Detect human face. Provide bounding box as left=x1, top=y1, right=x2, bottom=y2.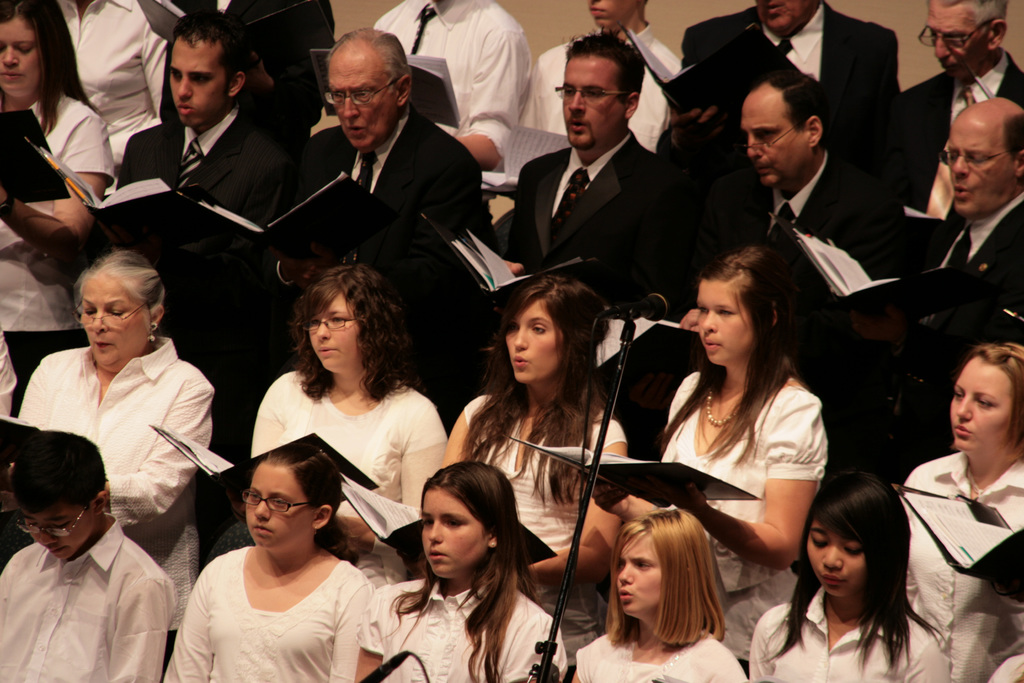
left=328, top=53, right=396, bottom=146.
